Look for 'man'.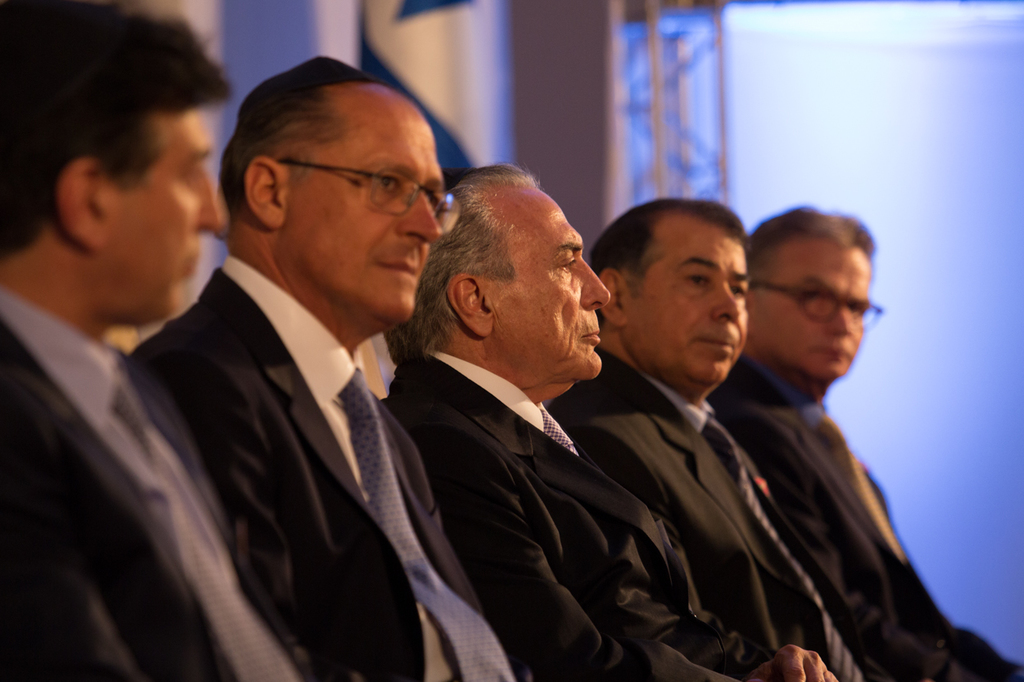
Found: crop(380, 159, 844, 681).
